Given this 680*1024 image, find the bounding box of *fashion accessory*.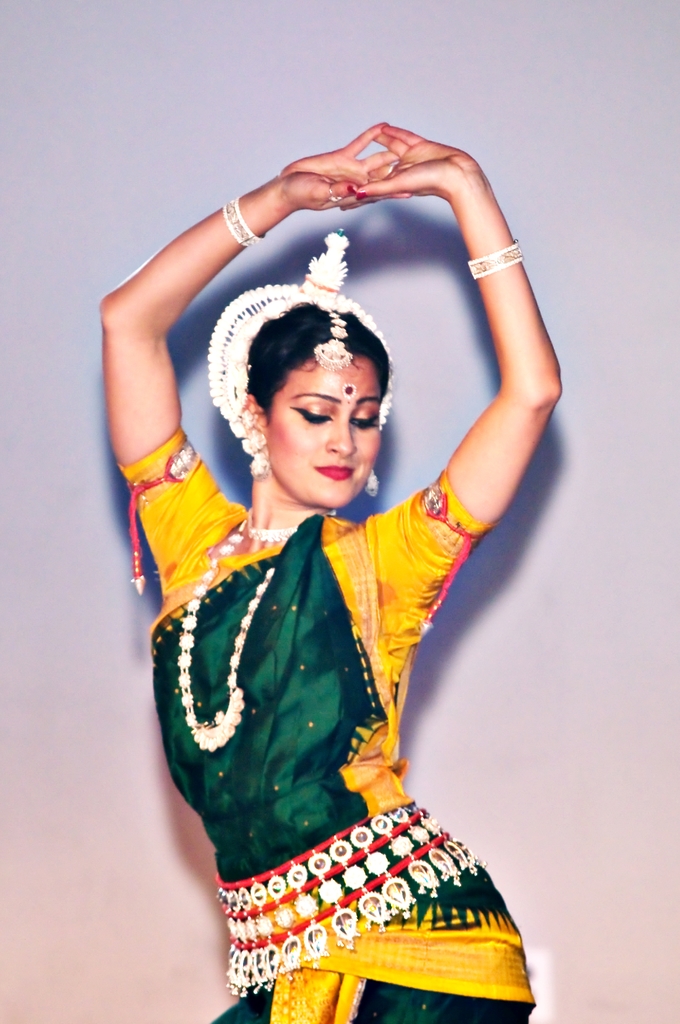
bbox=[238, 414, 271, 483].
